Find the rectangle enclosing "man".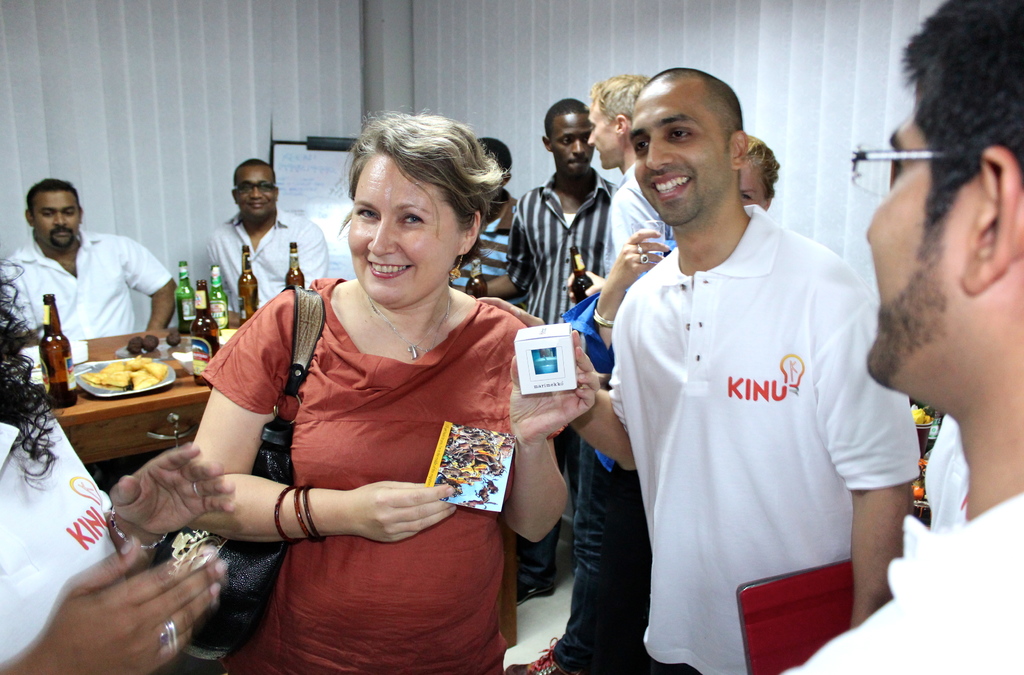
detection(779, 0, 1023, 674).
